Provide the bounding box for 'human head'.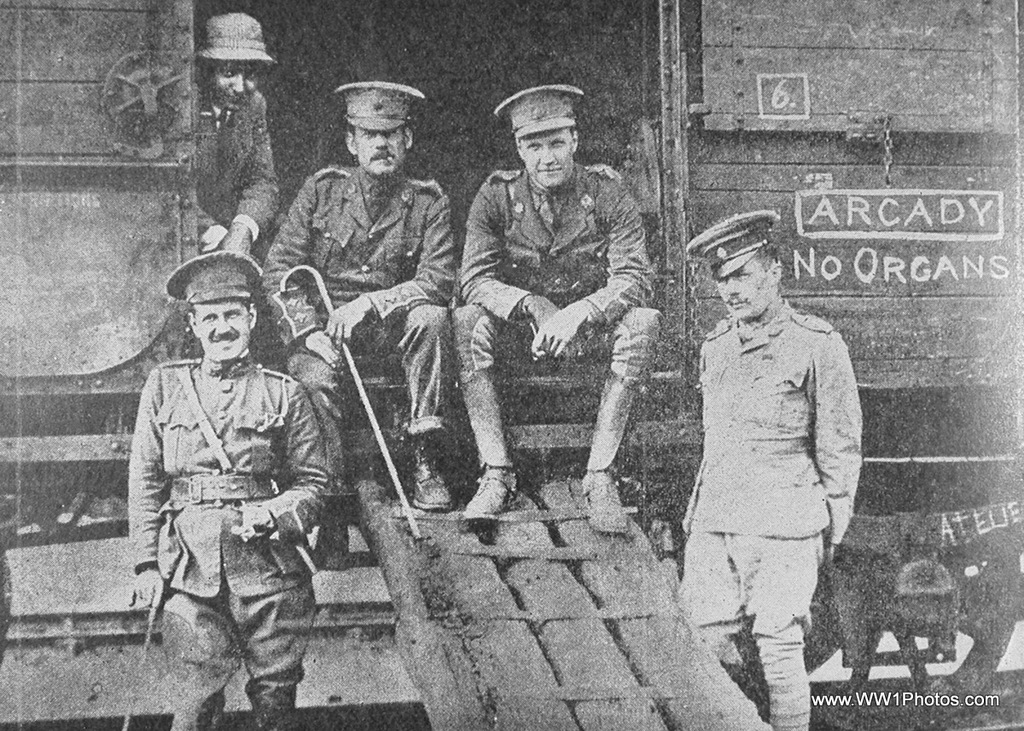
rect(164, 247, 264, 363).
